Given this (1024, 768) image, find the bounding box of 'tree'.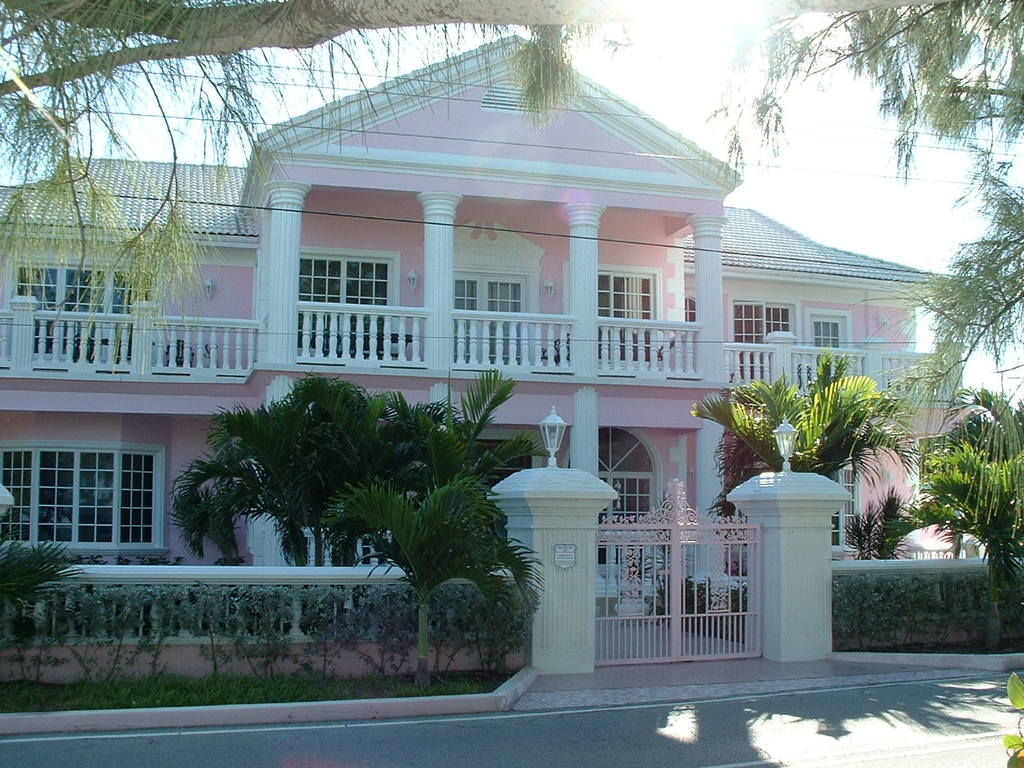
rect(0, 0, 1023, 374).
